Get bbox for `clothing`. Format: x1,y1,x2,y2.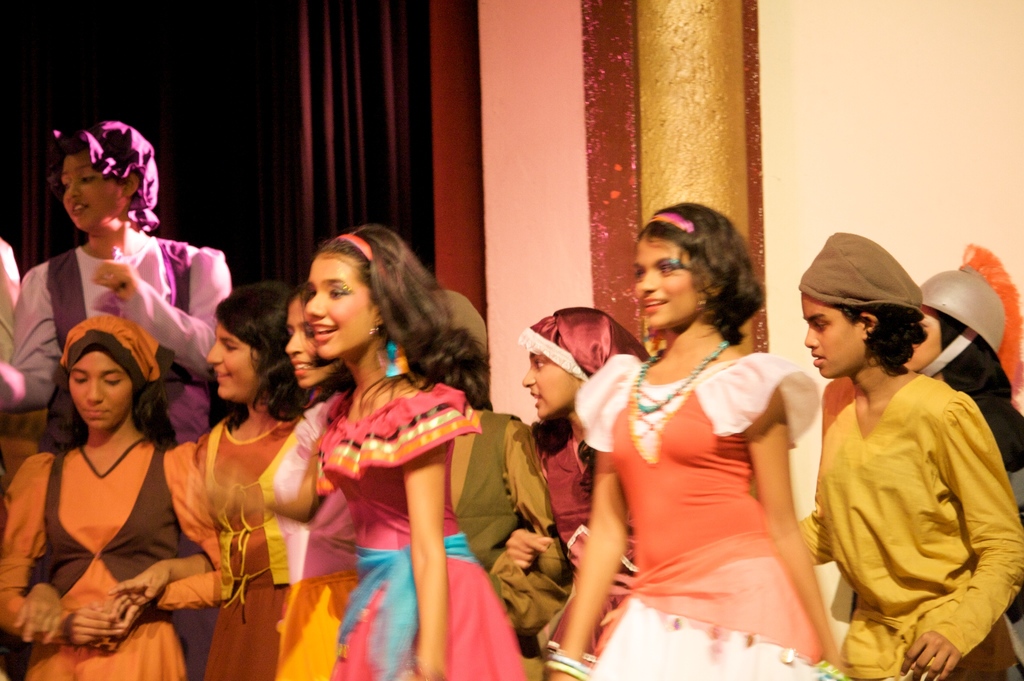
0,235,207,474.
